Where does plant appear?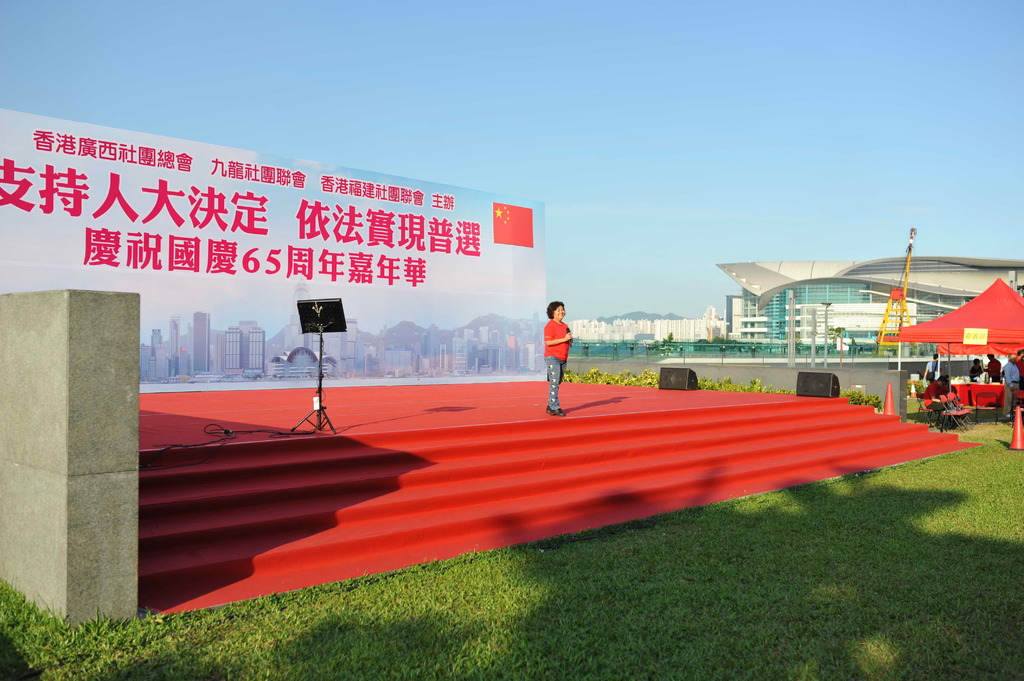
Appears at 562 365 902 427.
